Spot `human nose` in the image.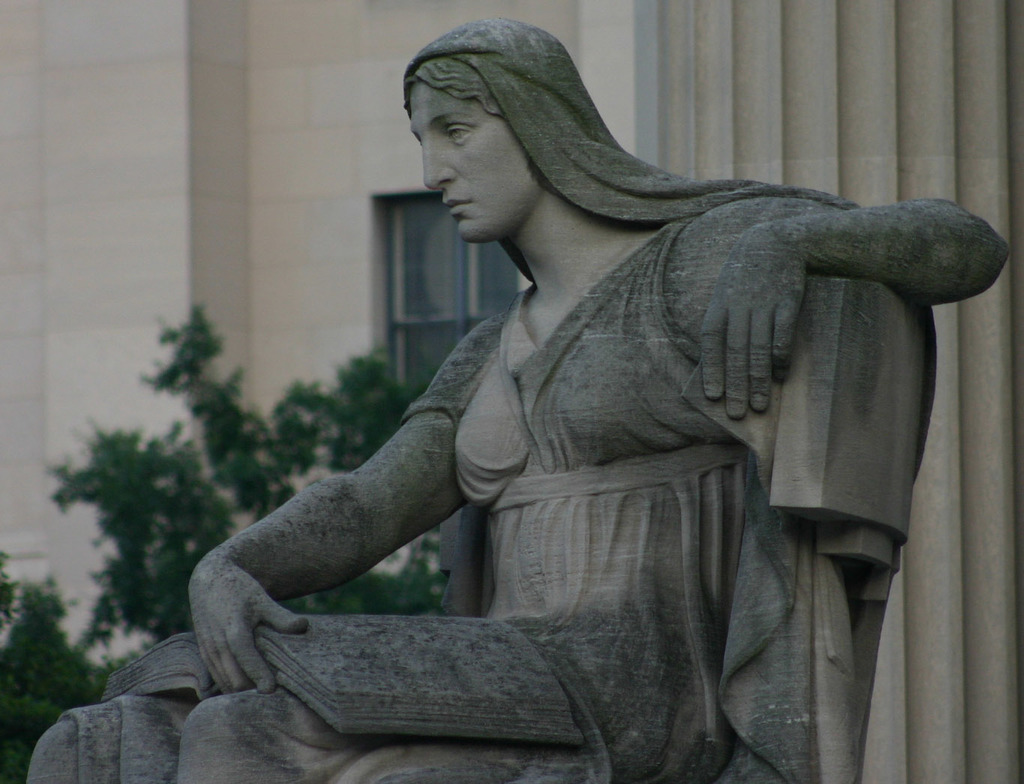
`human nose` found at (421,137,456,190).
